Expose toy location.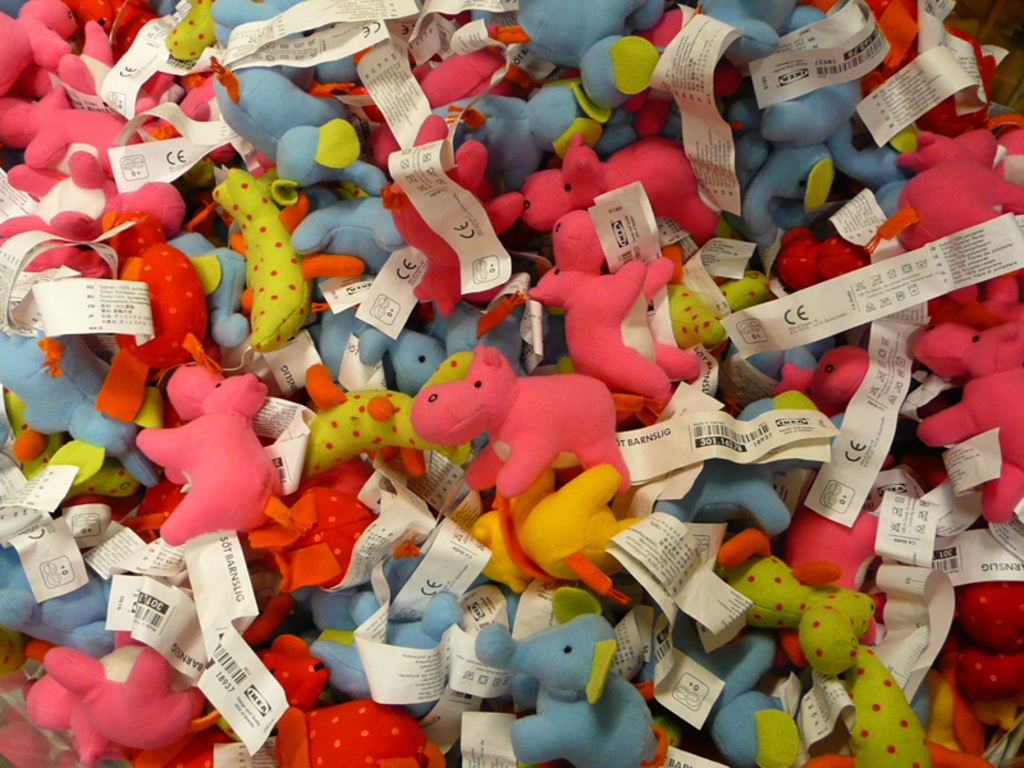
Exposed at [x1=654, y1=265, x2=767, y2=366].
